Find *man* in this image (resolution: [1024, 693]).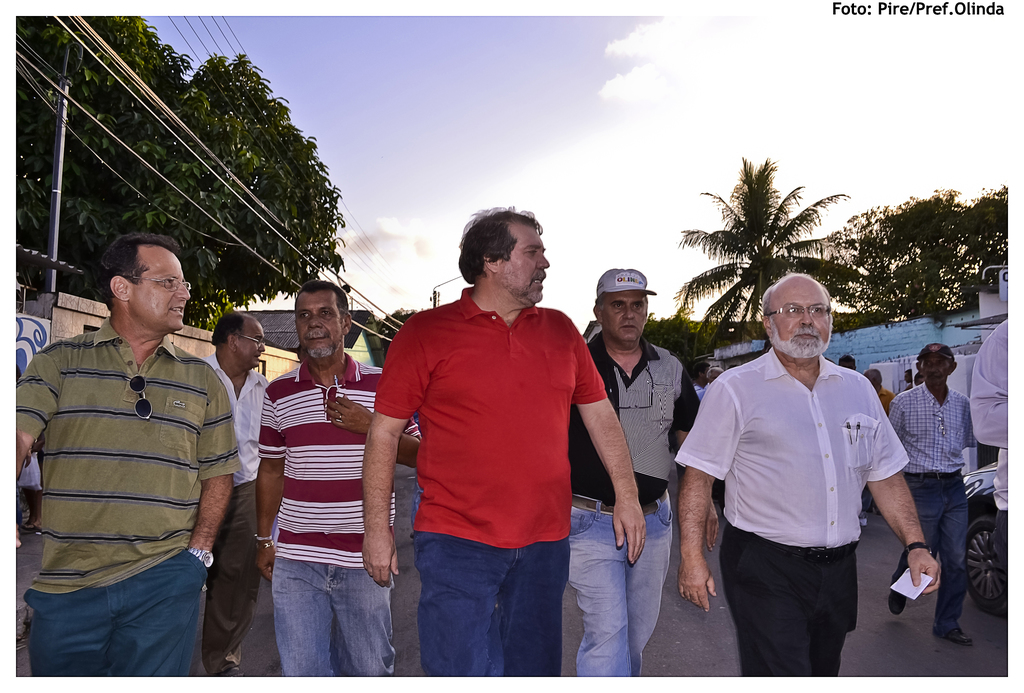
rect(708, 365, 719, 380).
